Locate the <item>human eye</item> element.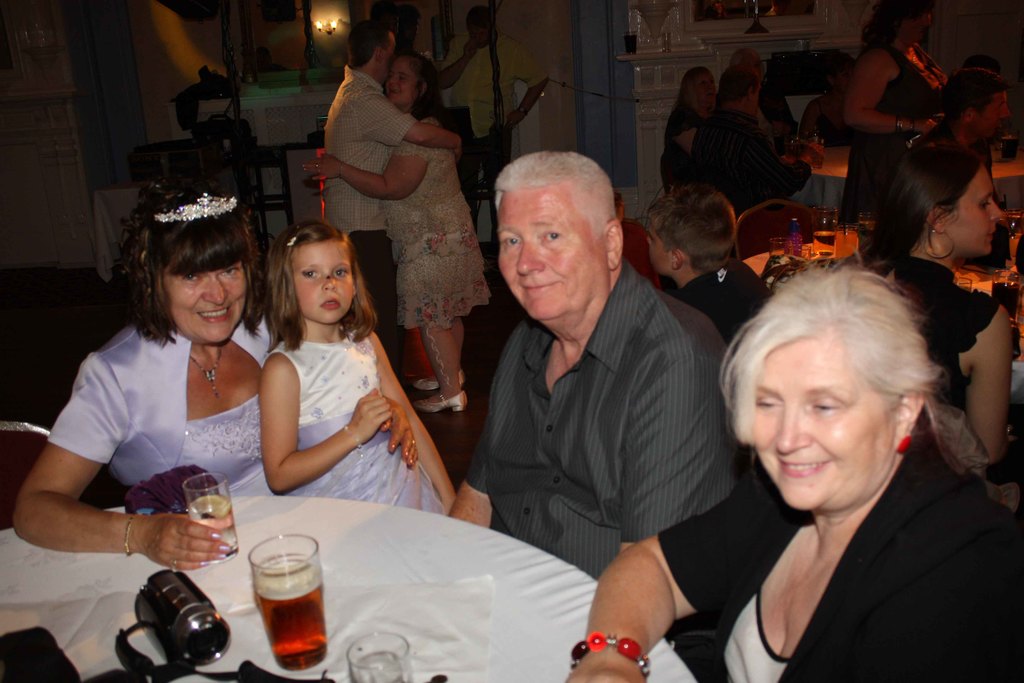
Element bbox: left=333, top=267, right=349, bottom=279.
